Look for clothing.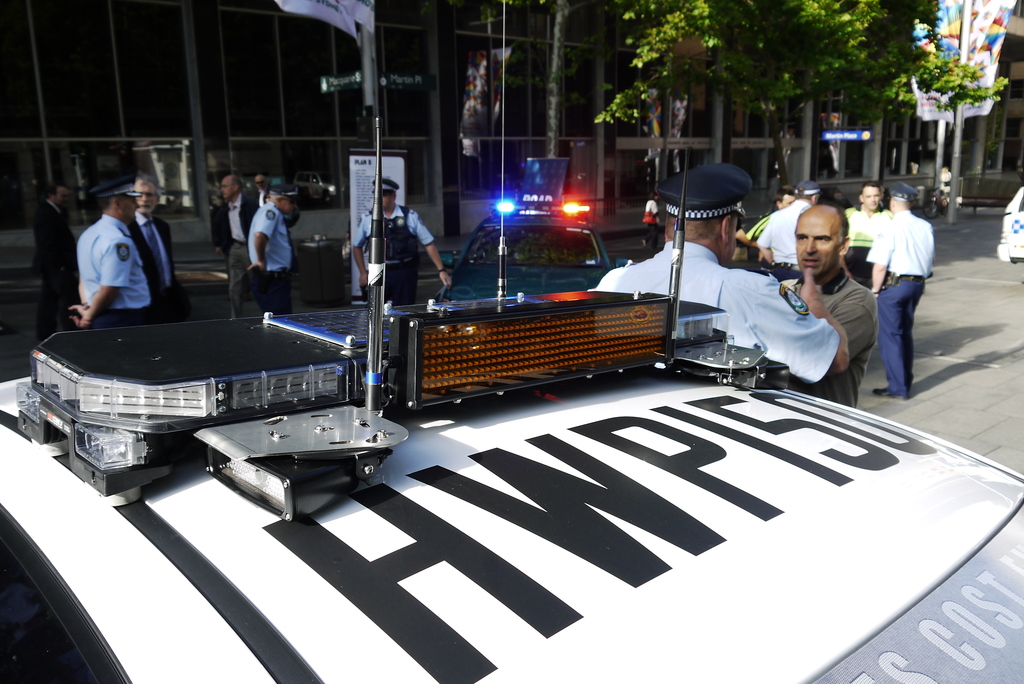
Found: <bbox>755, 202, 819, 277</bbox>.
